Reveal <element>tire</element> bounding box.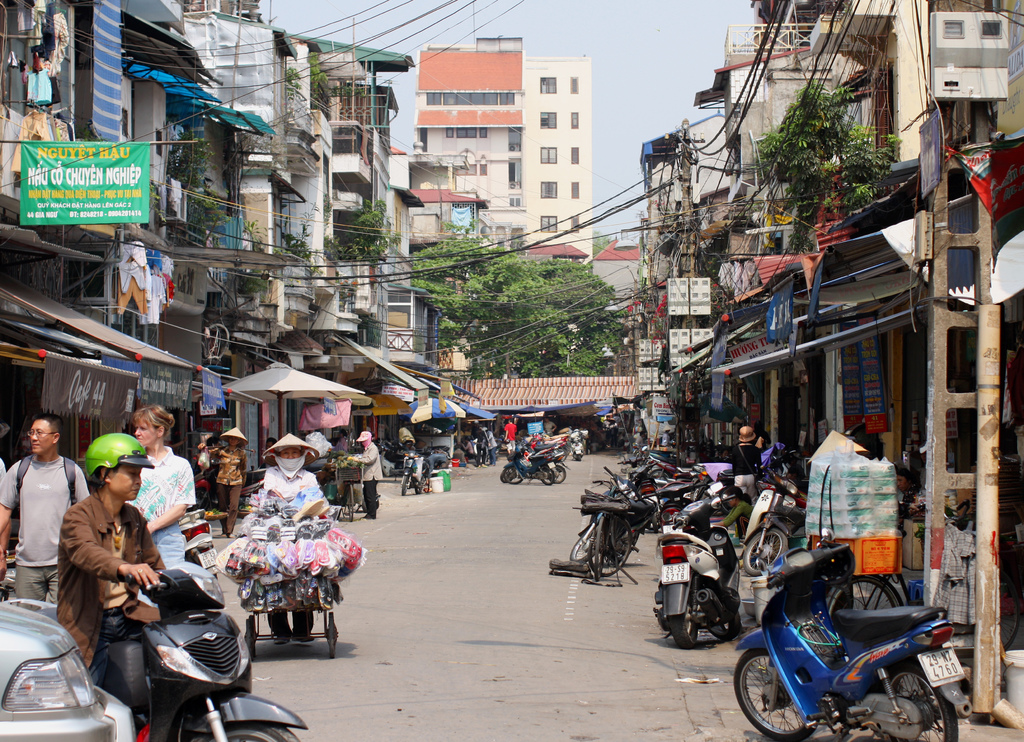
Revealed: [885,665,957,741].
